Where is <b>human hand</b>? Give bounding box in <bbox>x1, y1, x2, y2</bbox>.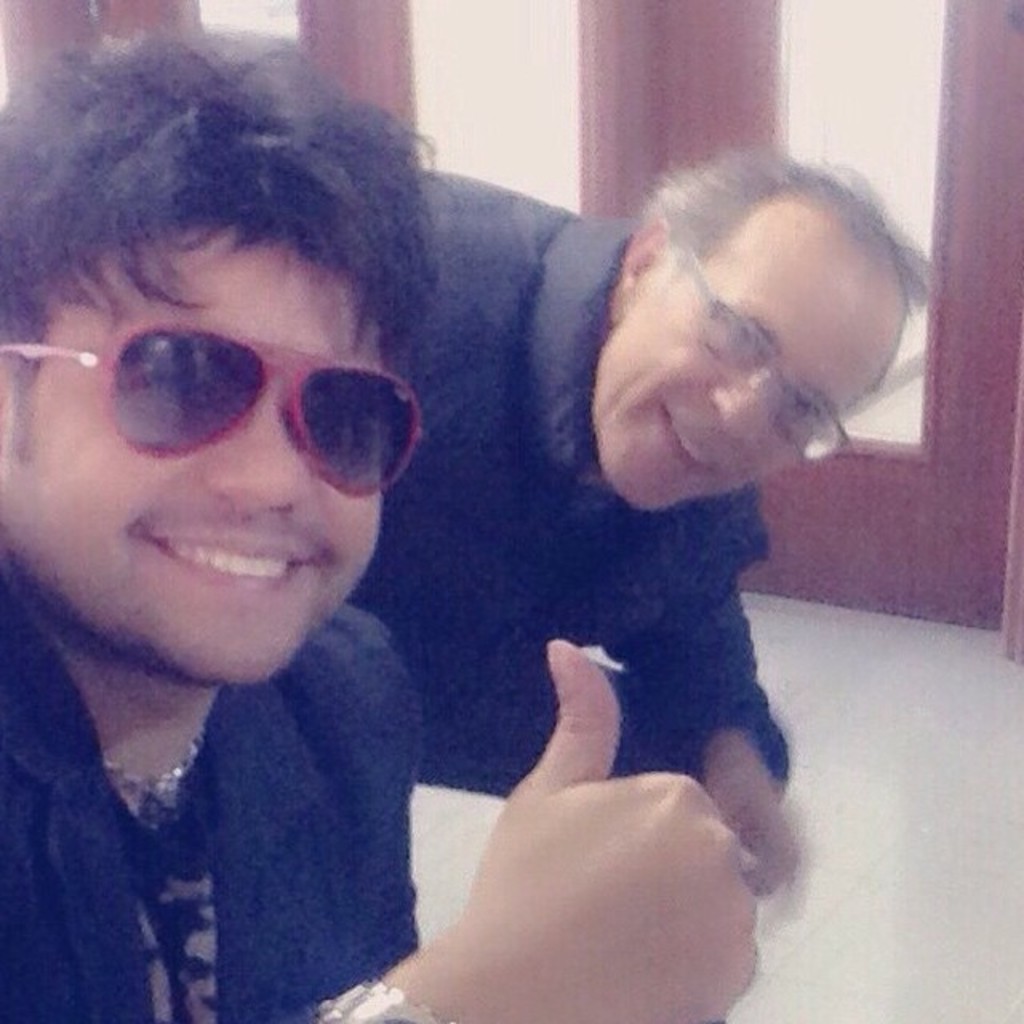
<bbox>451, 635, 765, 1022</bbox>.
